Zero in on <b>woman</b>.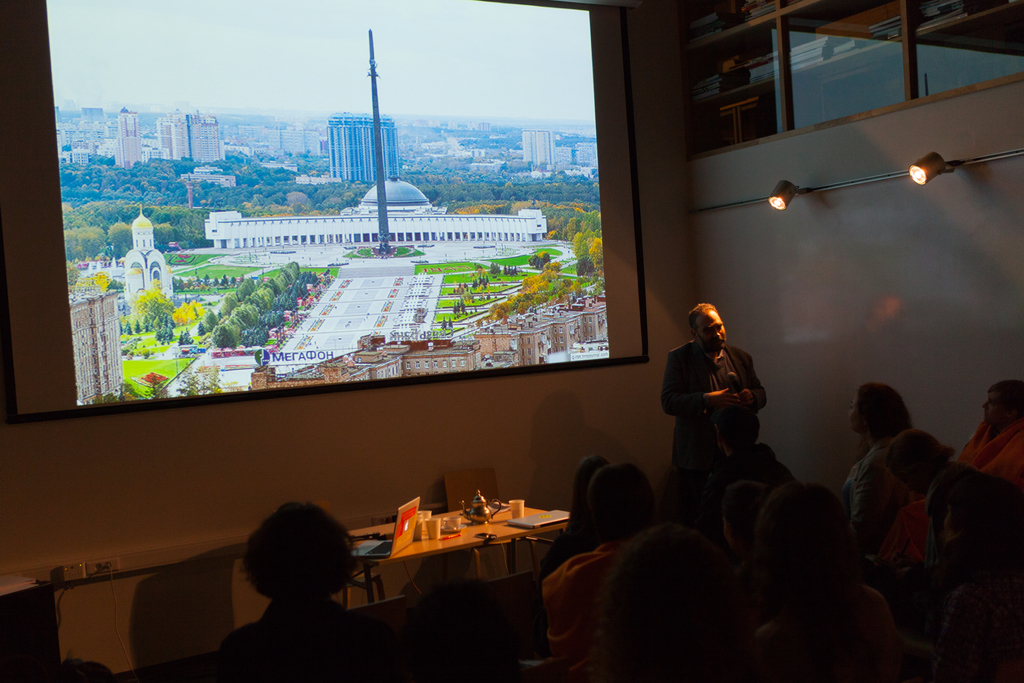
Zeroed in: [543,460,659,682].
